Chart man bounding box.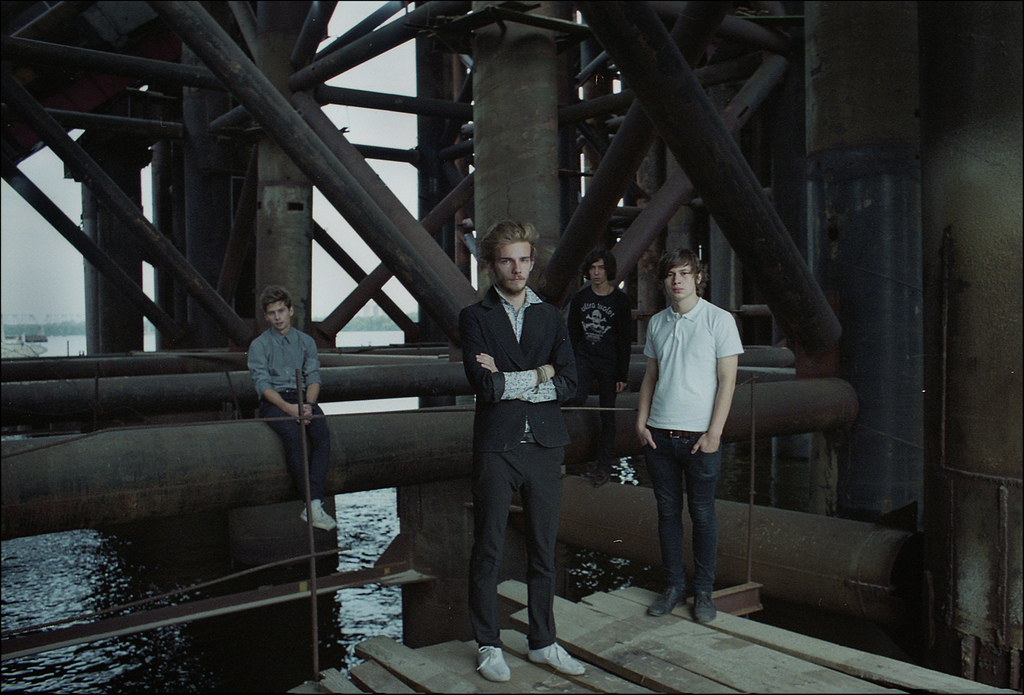
Charted: (458,221,584,682).
